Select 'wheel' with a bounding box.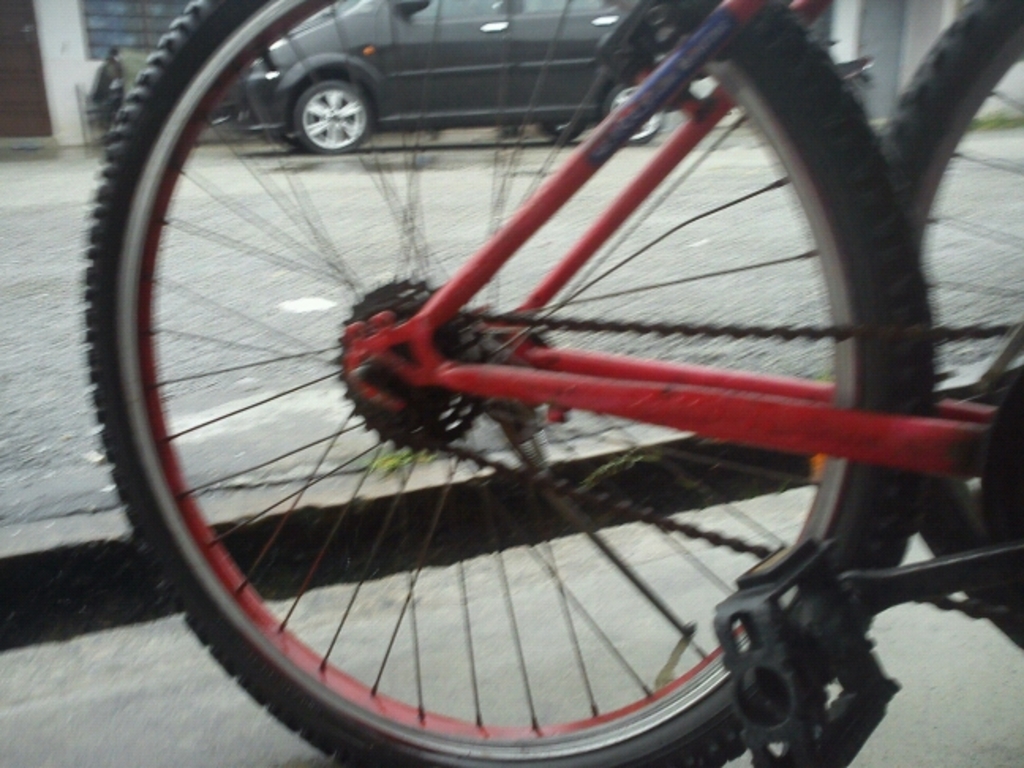
bbox(289, 85, 376, 150).
